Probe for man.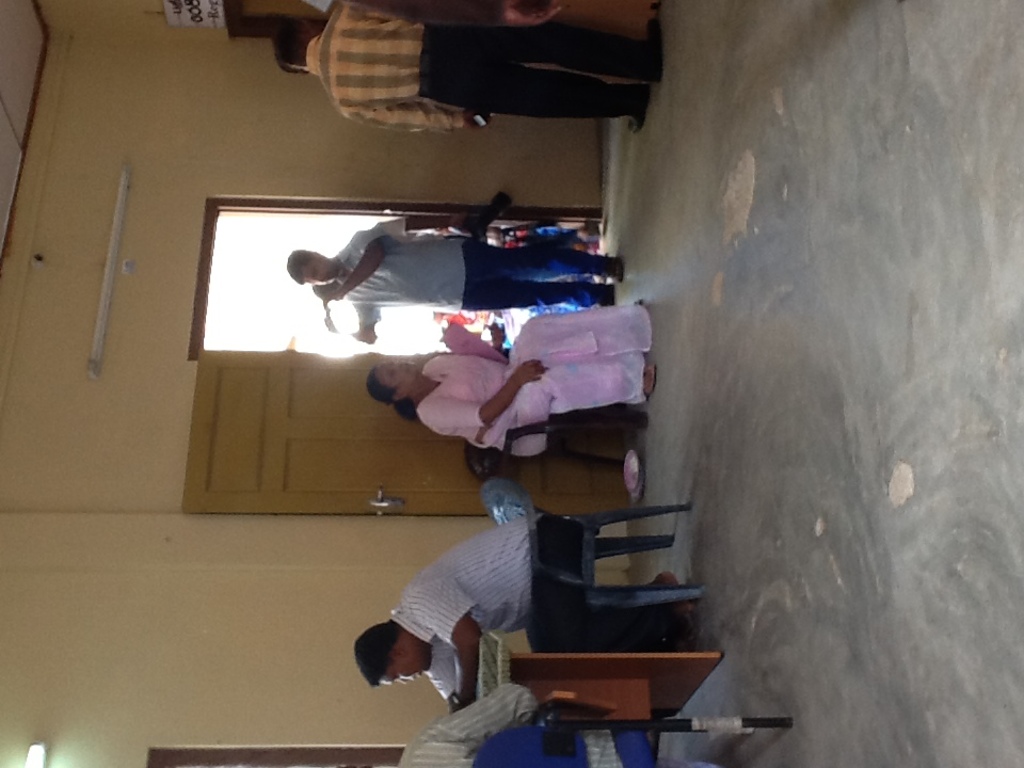
Probe result: x1=351 y1=502 x2=702 y2=714.
